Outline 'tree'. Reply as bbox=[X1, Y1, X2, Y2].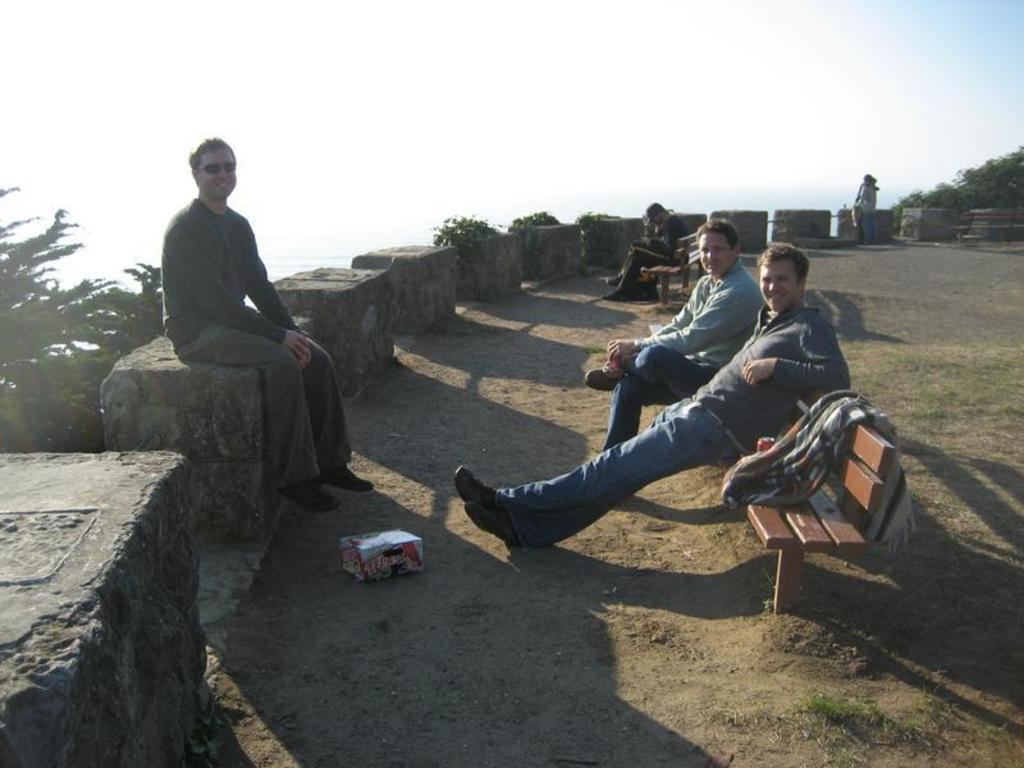
bbox=[0, 179, 166, 457].
